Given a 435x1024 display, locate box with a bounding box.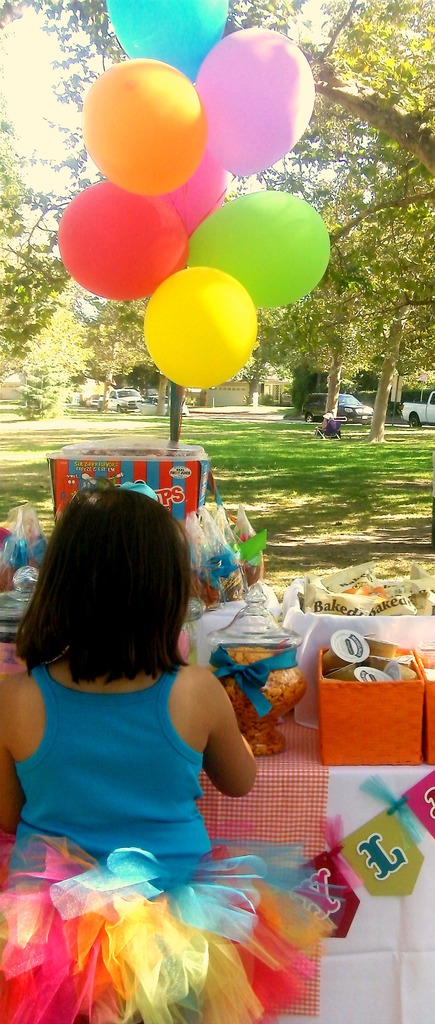
Located: 54 433 203 520.
